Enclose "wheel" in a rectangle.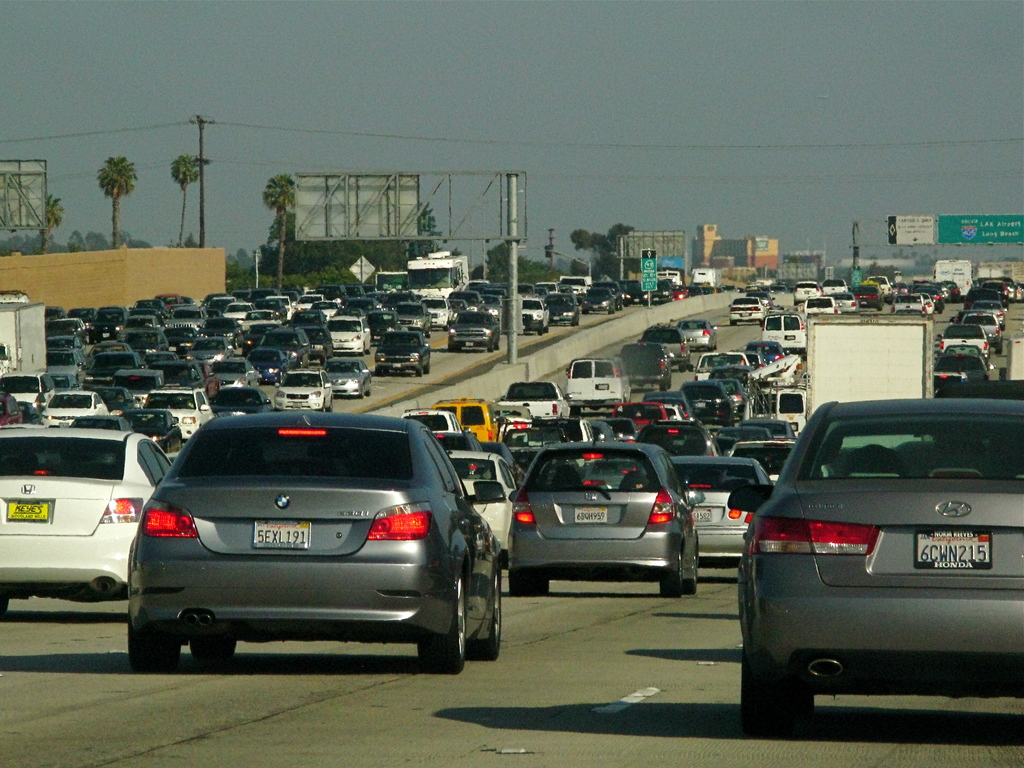
BBox(543, 323, 549, 335).
